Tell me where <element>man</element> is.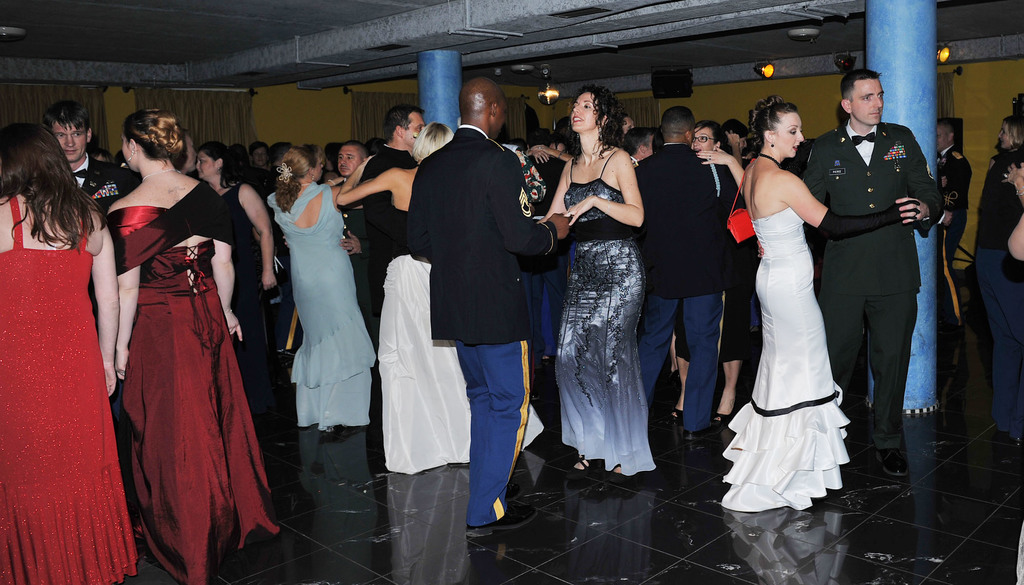
<element>man</element> is at [x1=392, y1=86, x2=559, y2=527].
